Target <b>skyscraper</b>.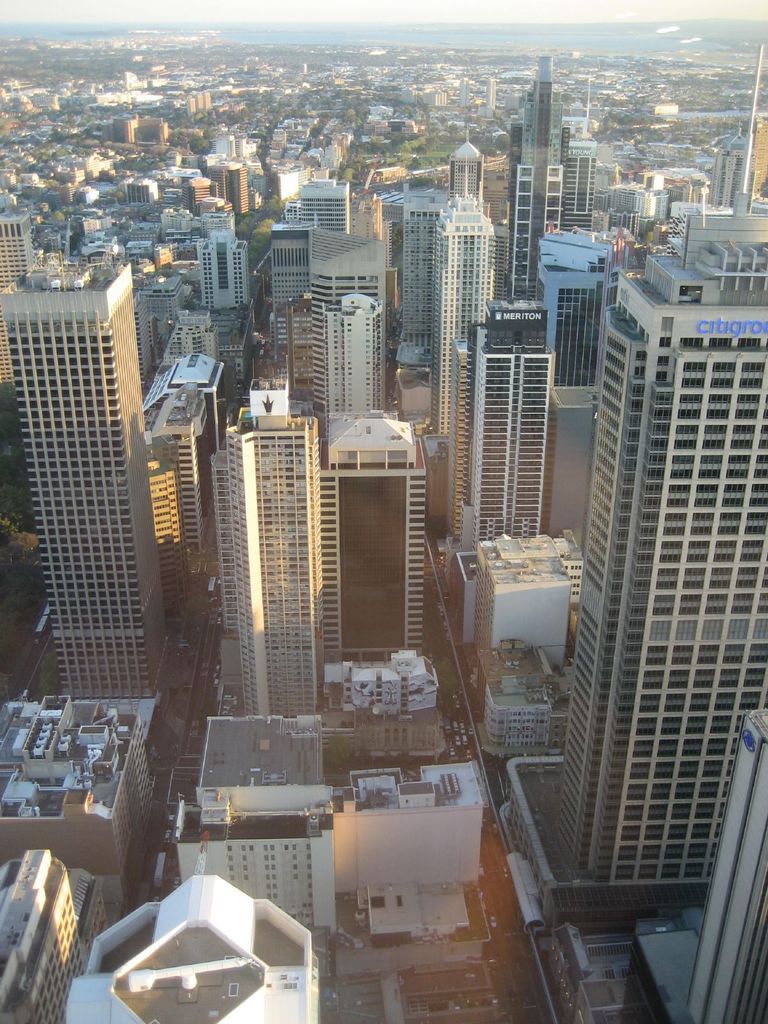
Target region: left=314, top=420, right=435, bottom=680.
